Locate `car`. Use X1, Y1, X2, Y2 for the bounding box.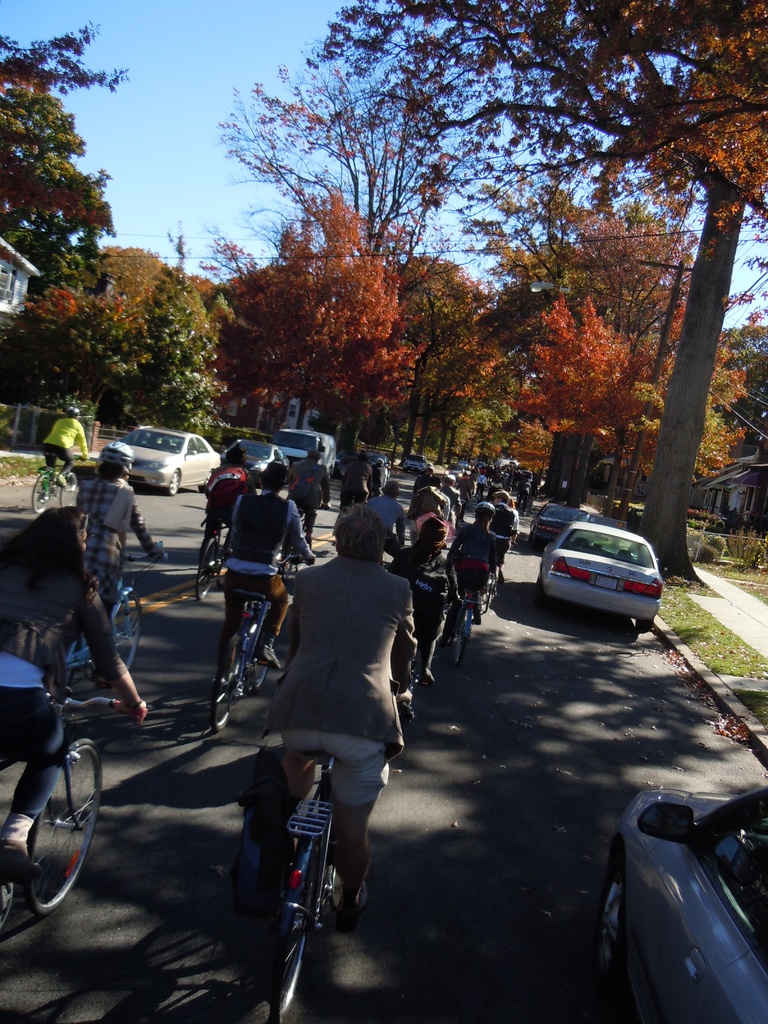
443, 468, 464, 476.
